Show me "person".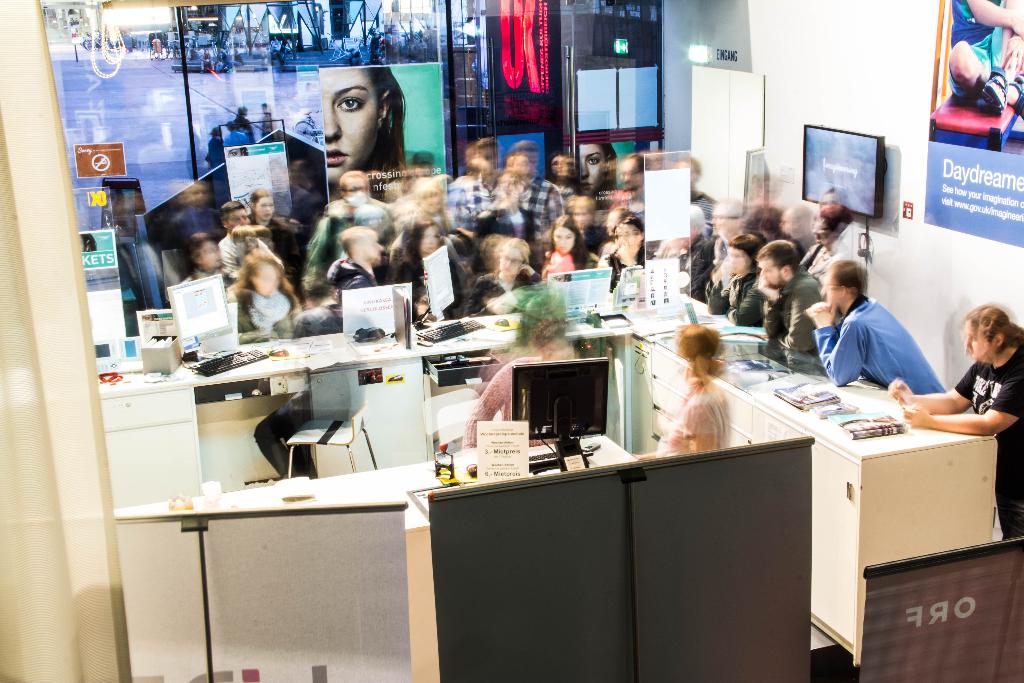
"person" is here: Rect(827, 247, 945, 415).
